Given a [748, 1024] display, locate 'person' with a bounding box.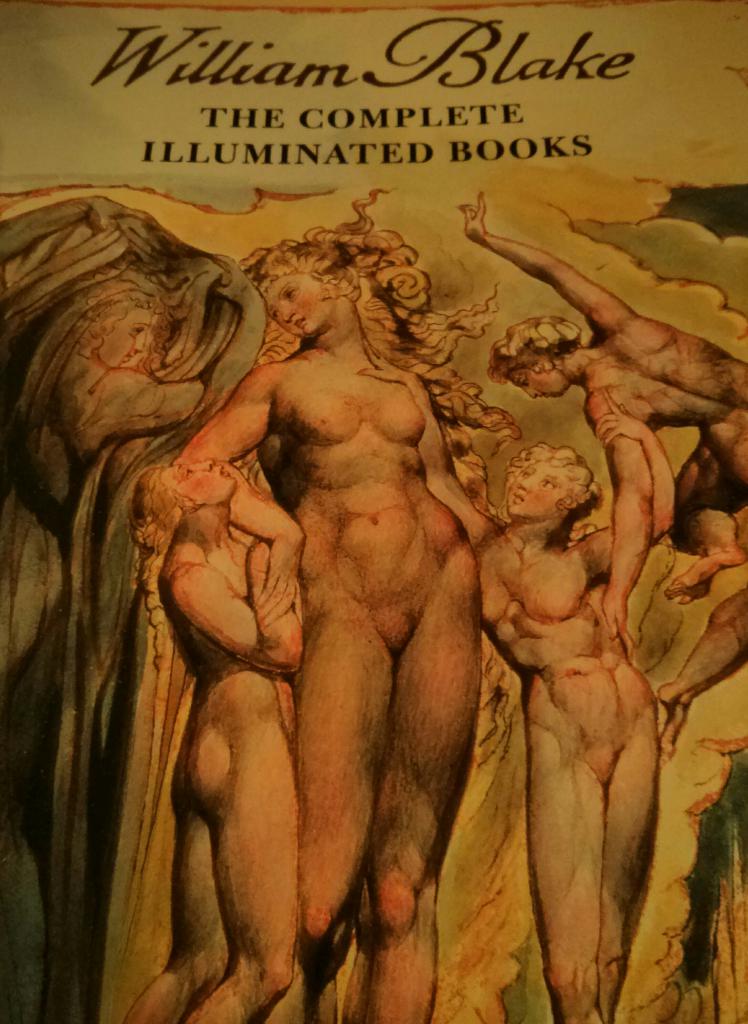
Located: (357,339,672,1023).
